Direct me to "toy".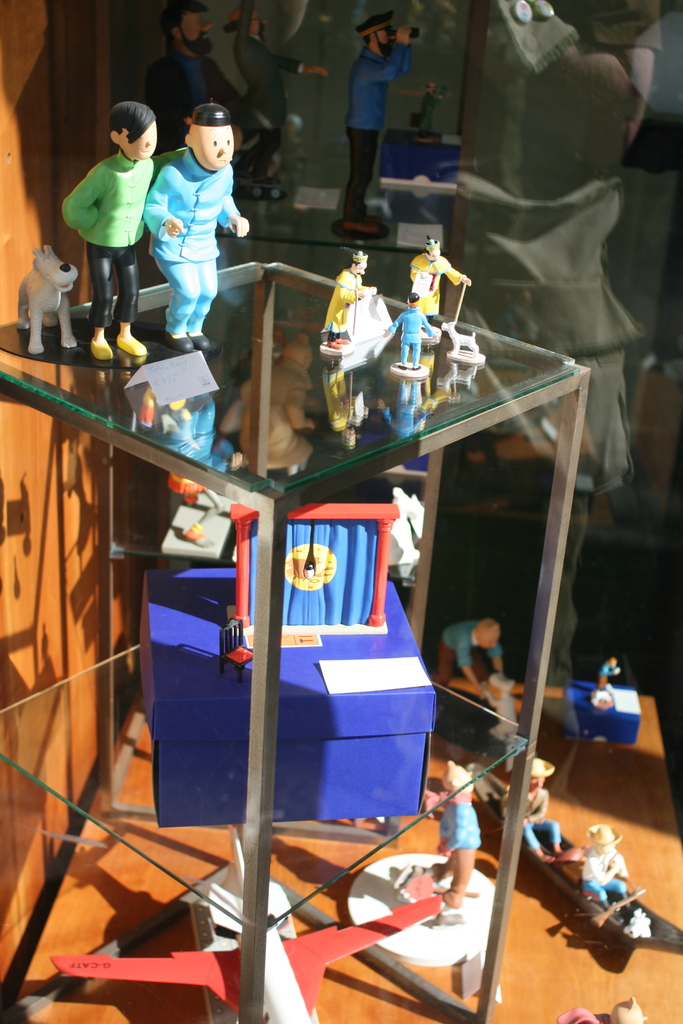
Direction: [427,757,485,908].
